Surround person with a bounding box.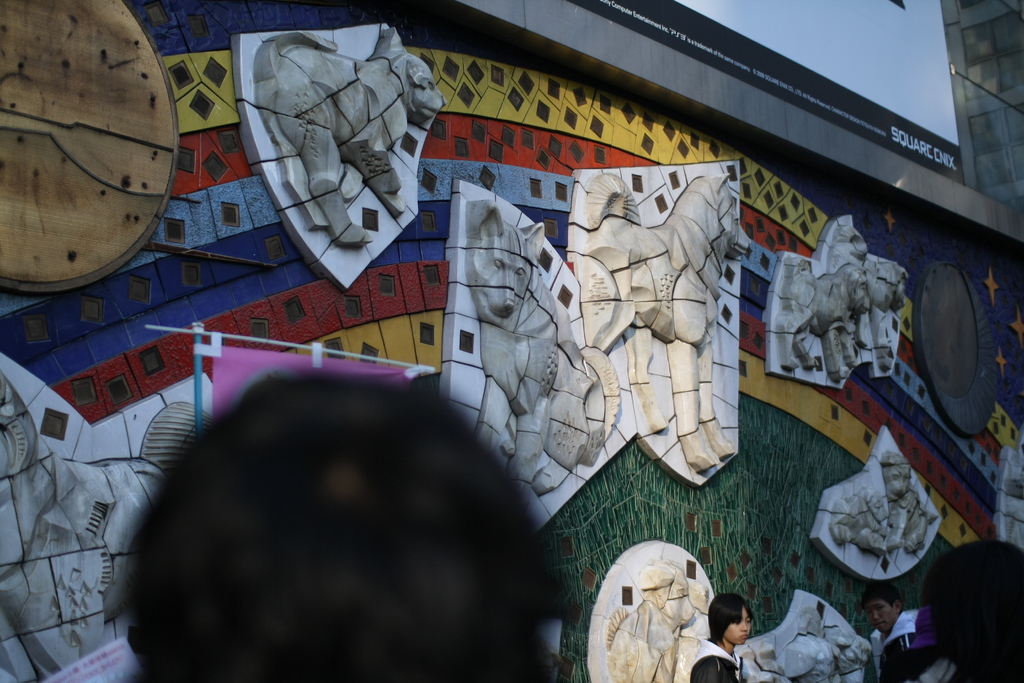
[113,375,582,682].
